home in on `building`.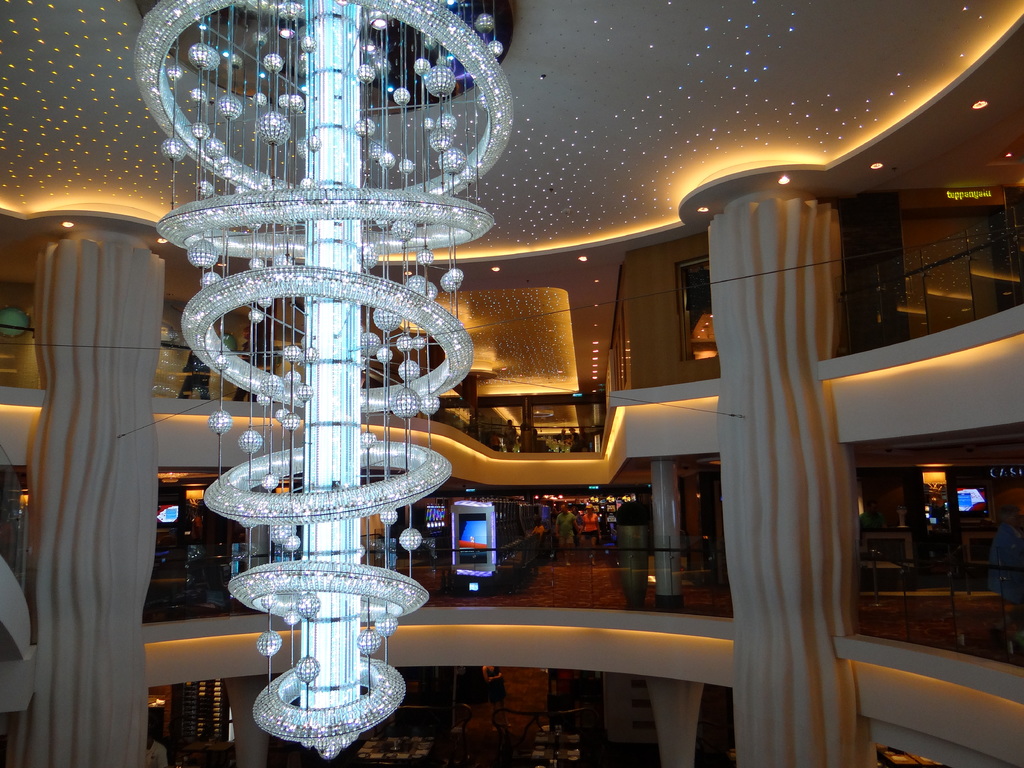
Homed in at 0 0 1023 767.
